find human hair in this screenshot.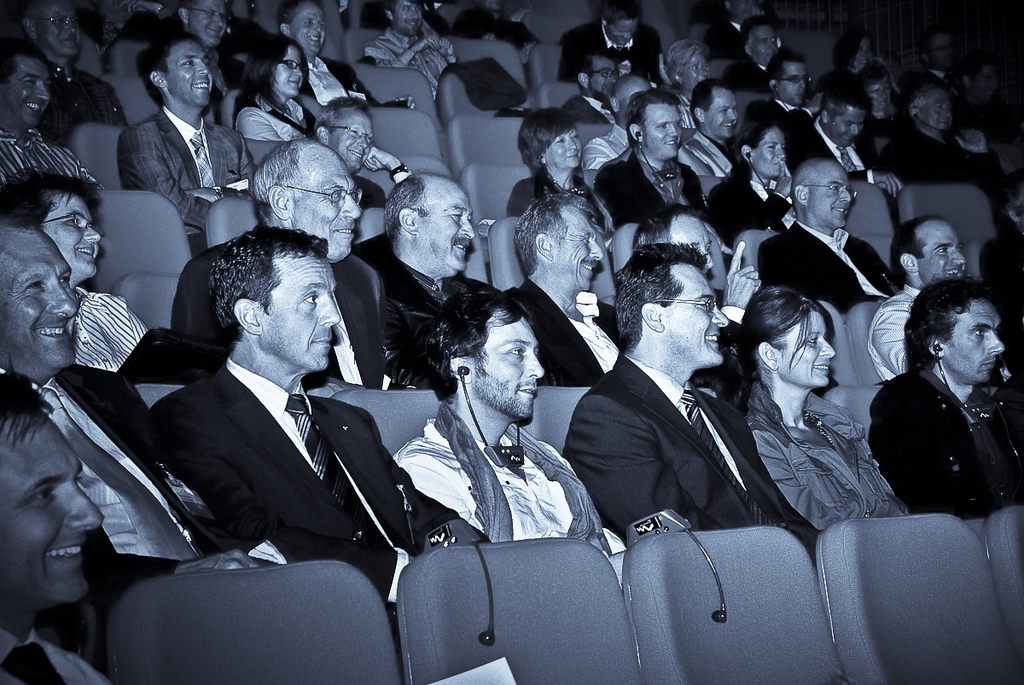
The bounding box for human hair is bbox=[0, 40, 46, 83].
